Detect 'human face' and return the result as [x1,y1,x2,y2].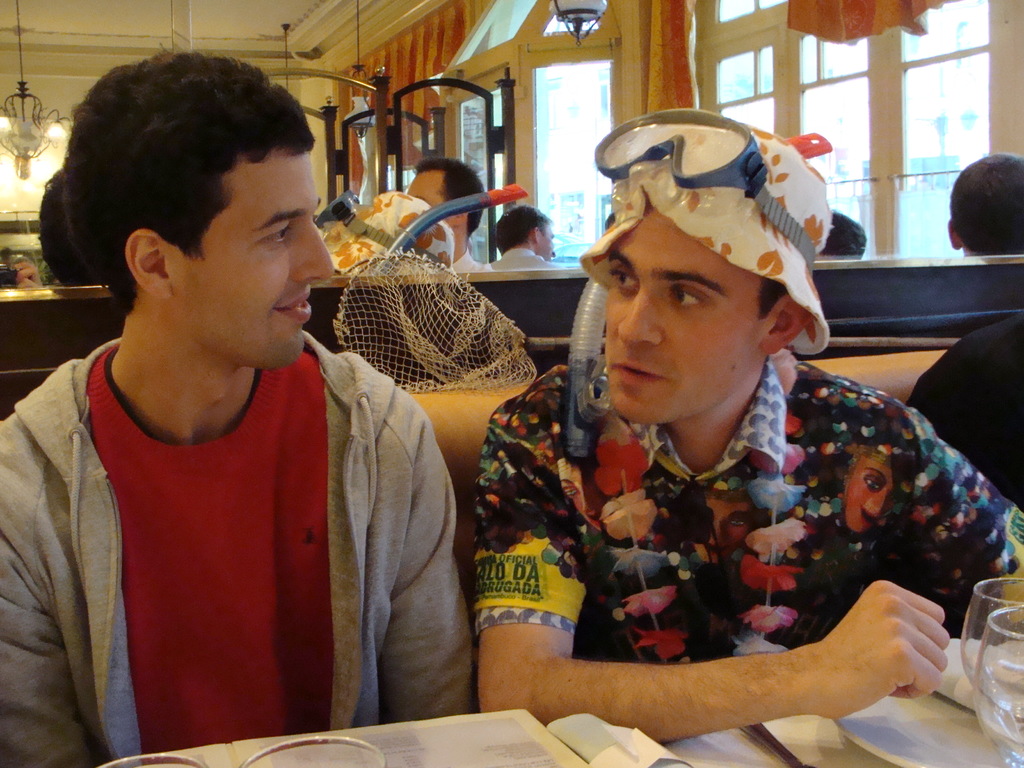
[607,210,760,427].
